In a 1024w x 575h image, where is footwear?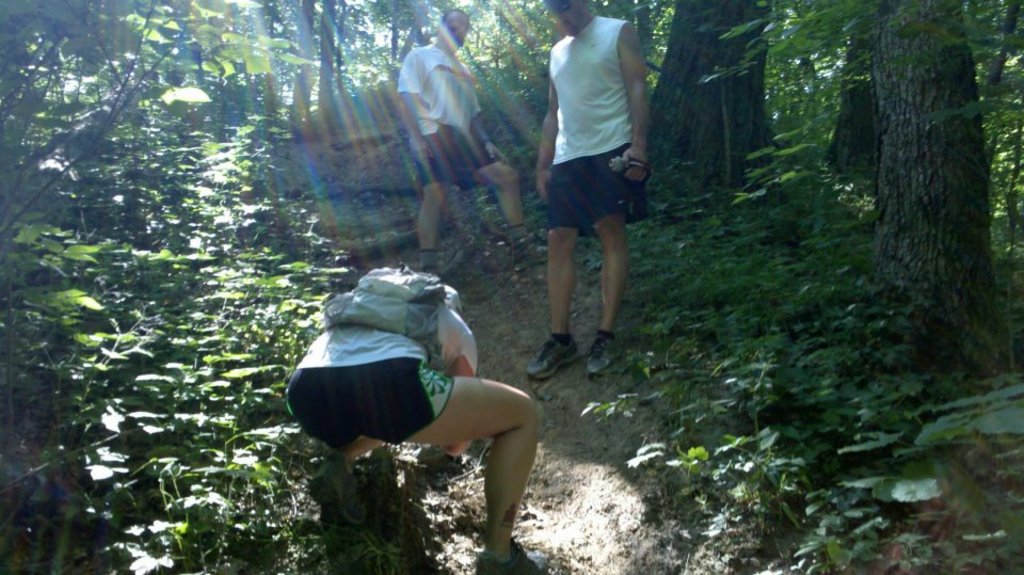
585/332/628/377.
